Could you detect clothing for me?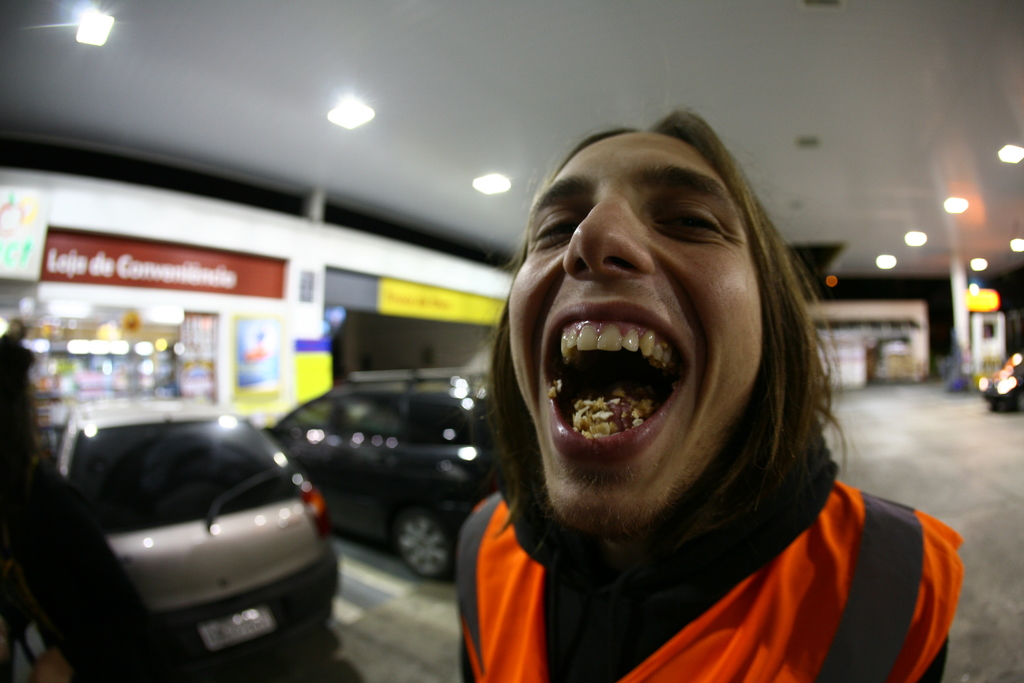
Detection result: 0 450 164 682.
